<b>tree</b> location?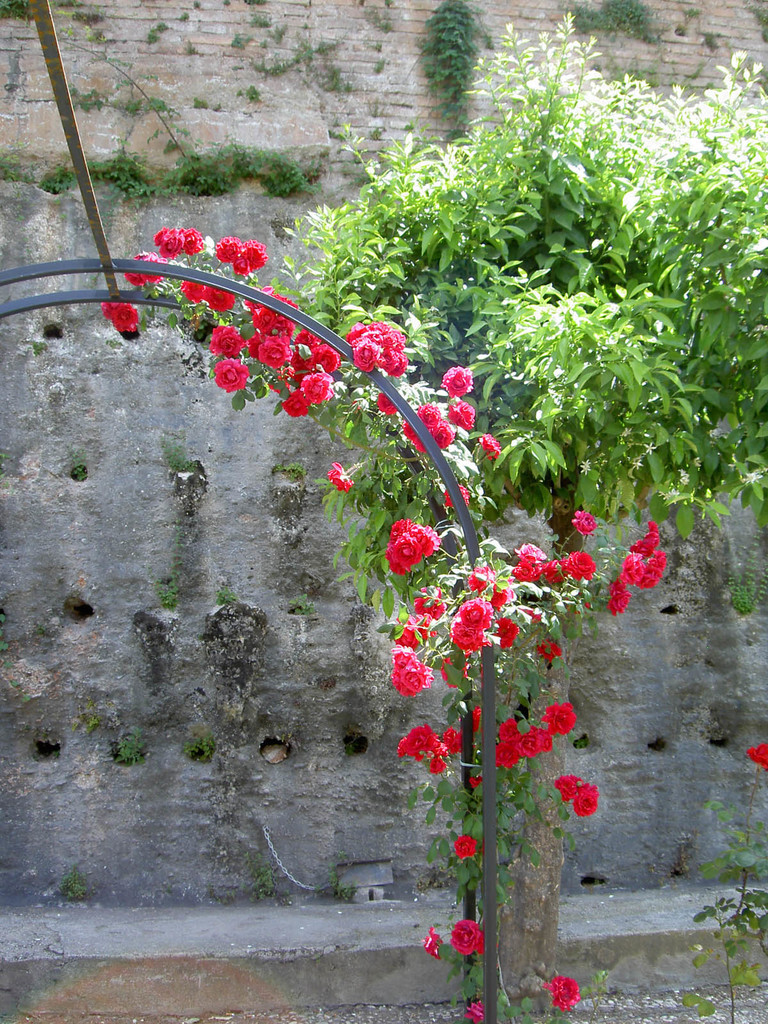
270 3 767 1004
